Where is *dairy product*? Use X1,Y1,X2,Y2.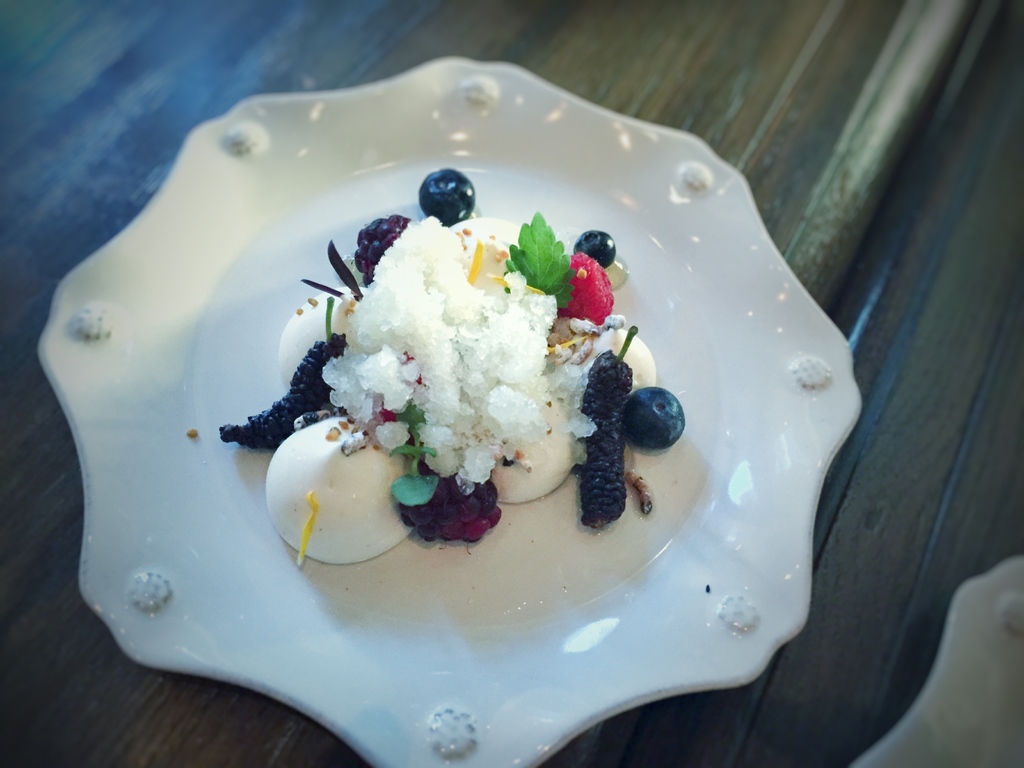
271,200,659,557.
